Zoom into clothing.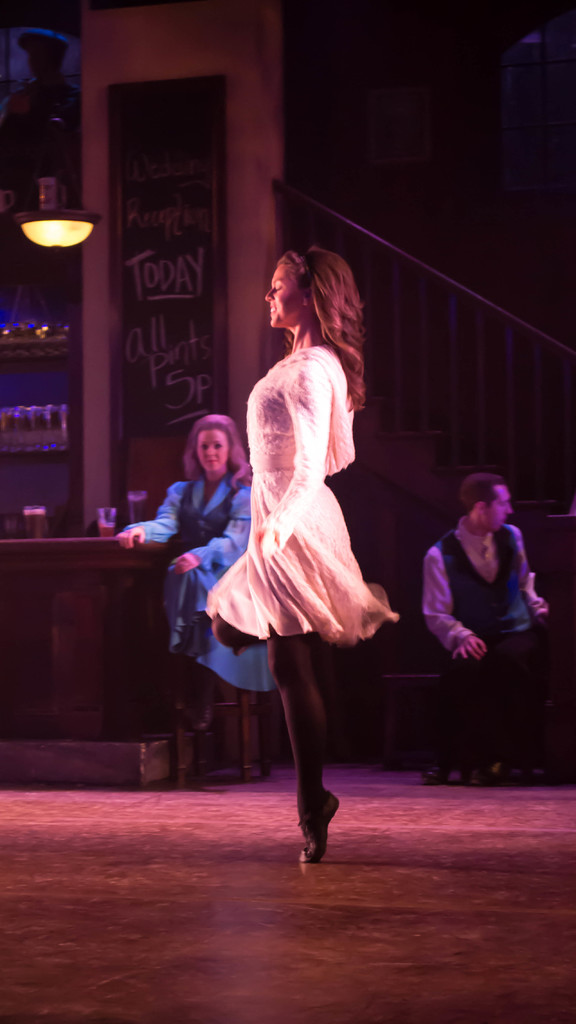
Zoom target: (x1=416, y1=526, x2=573, y2=774).
